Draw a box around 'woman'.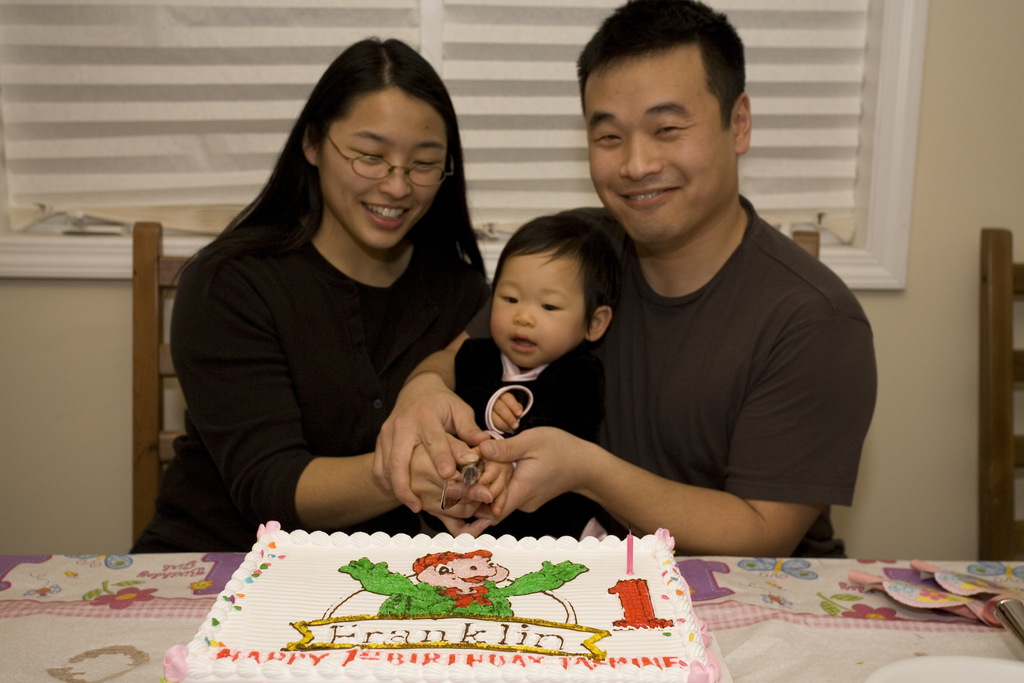
179,25,554,582.
